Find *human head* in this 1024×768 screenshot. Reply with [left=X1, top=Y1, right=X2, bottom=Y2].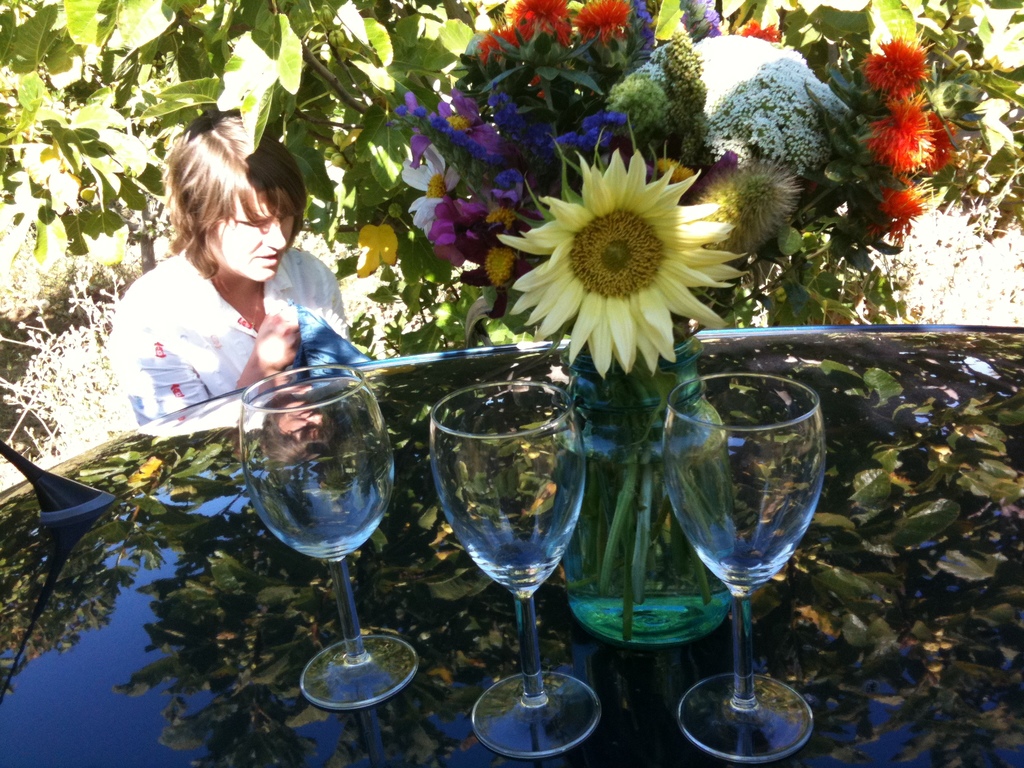
[left=157, top=115, right=305, bottom=284].
